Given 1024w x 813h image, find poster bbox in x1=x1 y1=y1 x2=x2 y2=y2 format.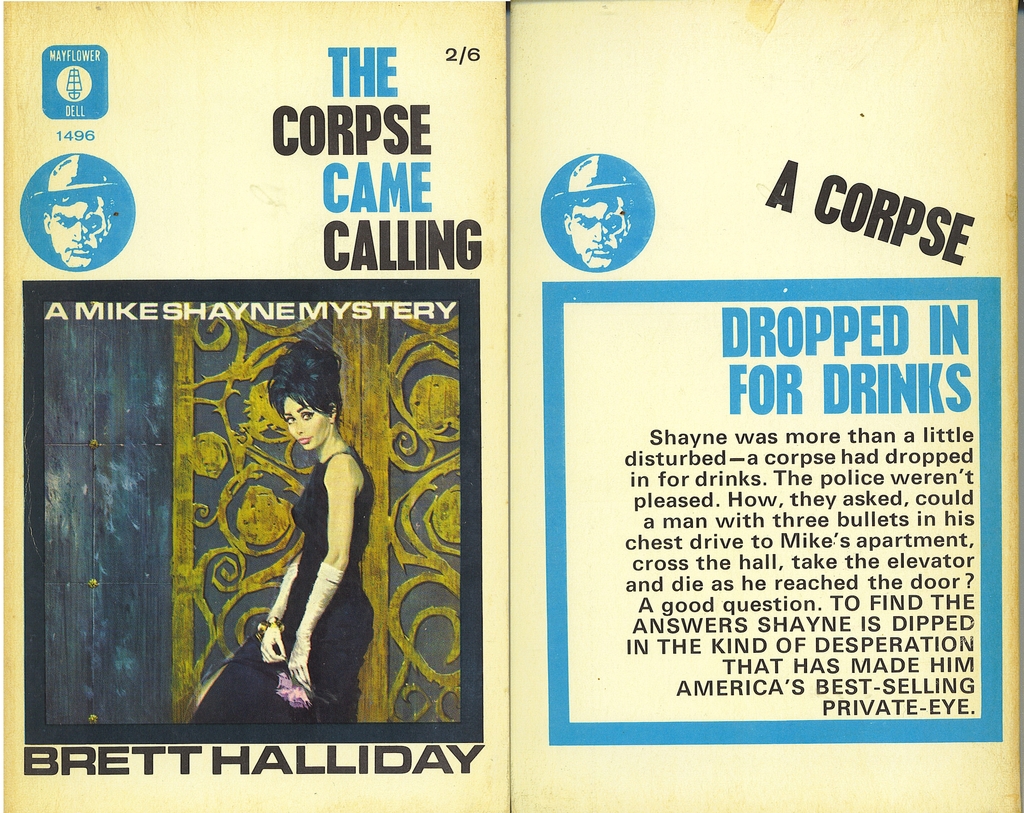
x1=0 y1=0 x2=1021 y2=812.
